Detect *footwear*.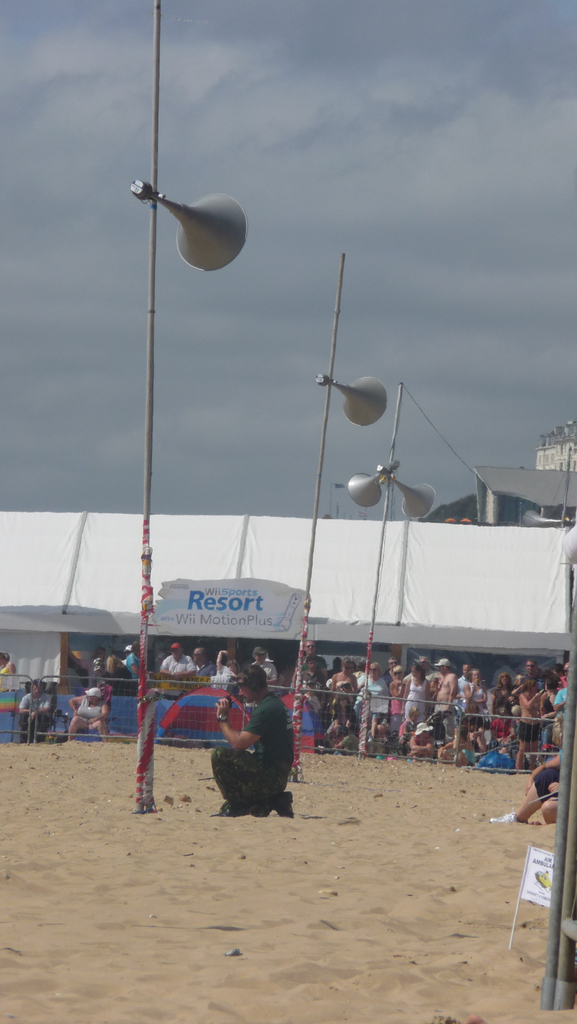
Detected at Rect(218, 797, 240, 818).
